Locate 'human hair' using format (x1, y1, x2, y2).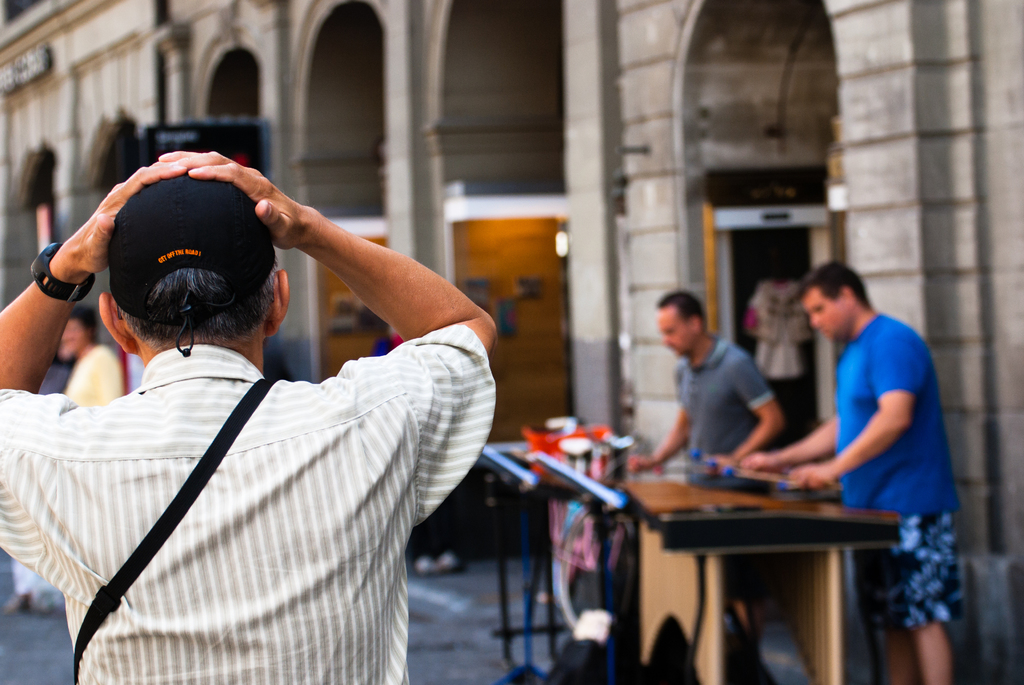
(659, 288, 706, 322).
